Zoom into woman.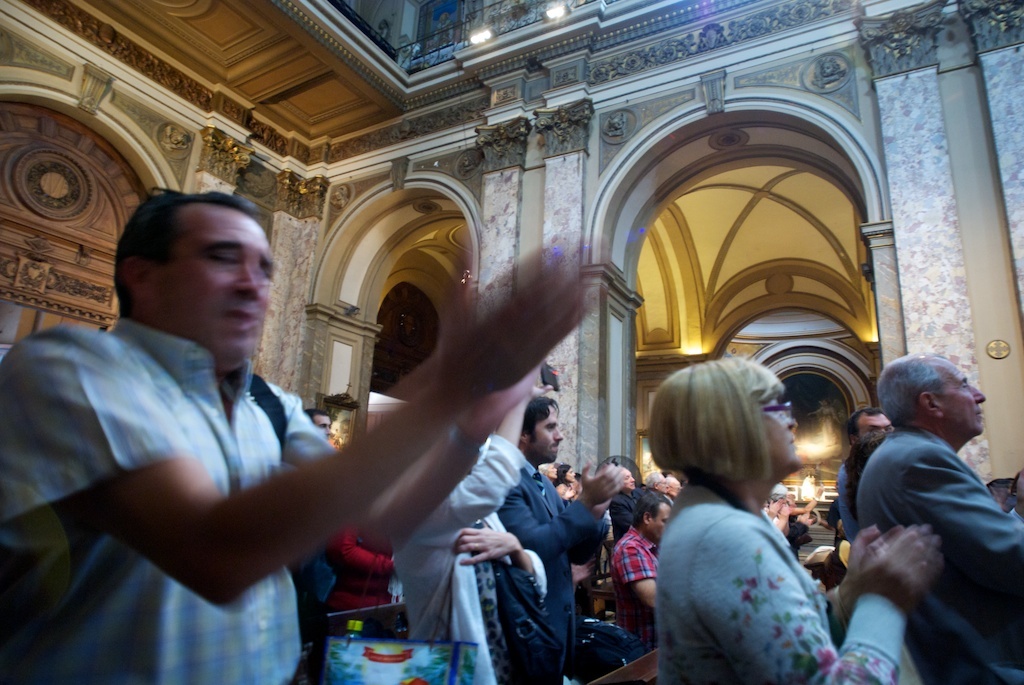
Zoom target: bbox=[656, 355, 938, 684].
